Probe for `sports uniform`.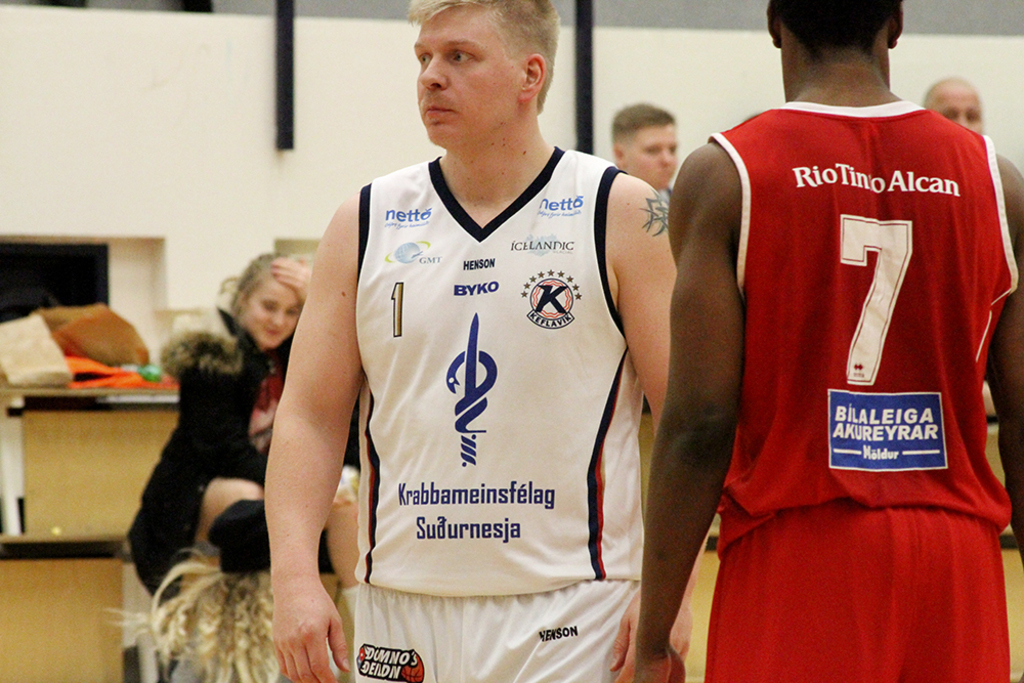
Probe result: (x1=688, y1=82, x2=1023, y2=682).
